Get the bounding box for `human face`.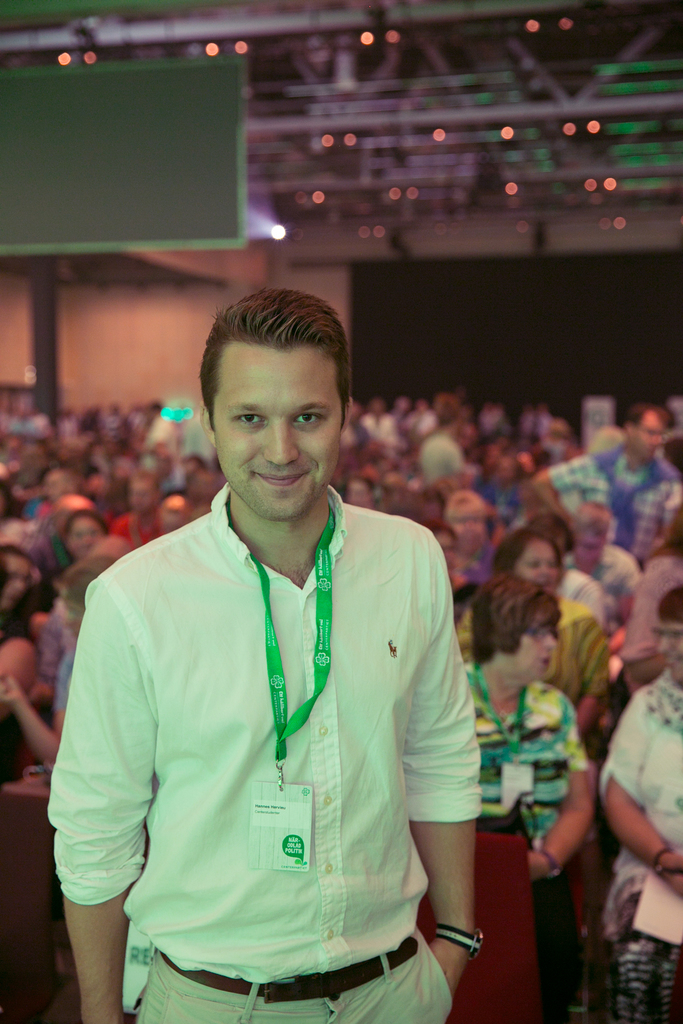
(62, 516, 105, 562).
